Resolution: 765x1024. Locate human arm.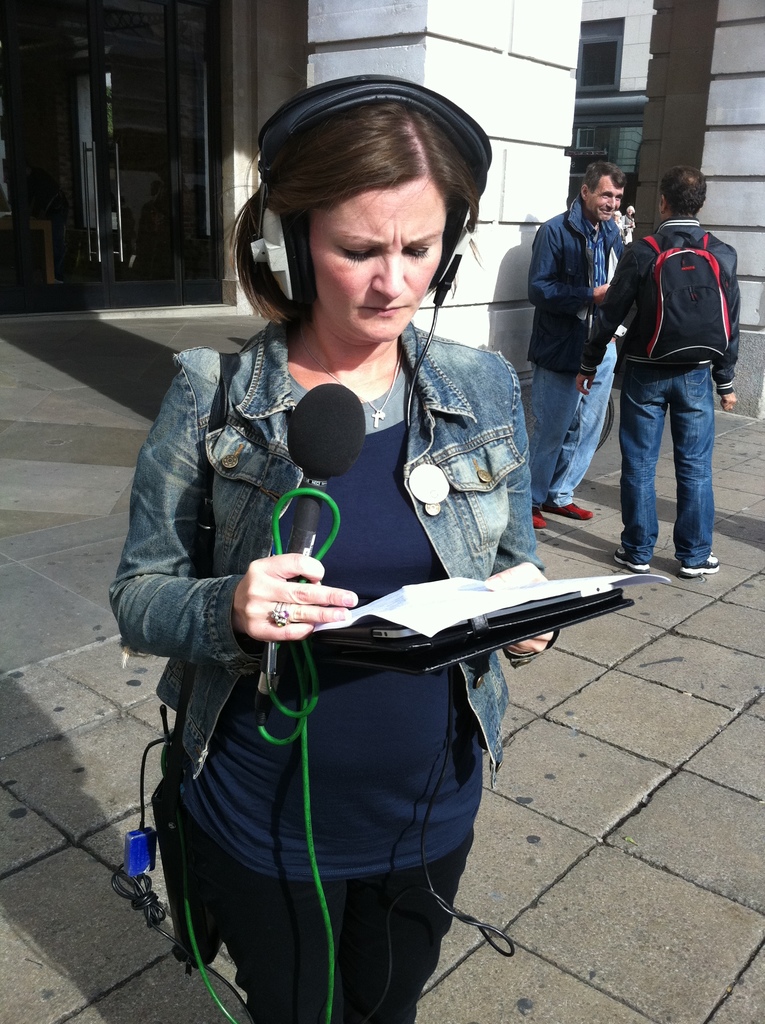
[574, 237, 645, 393].
